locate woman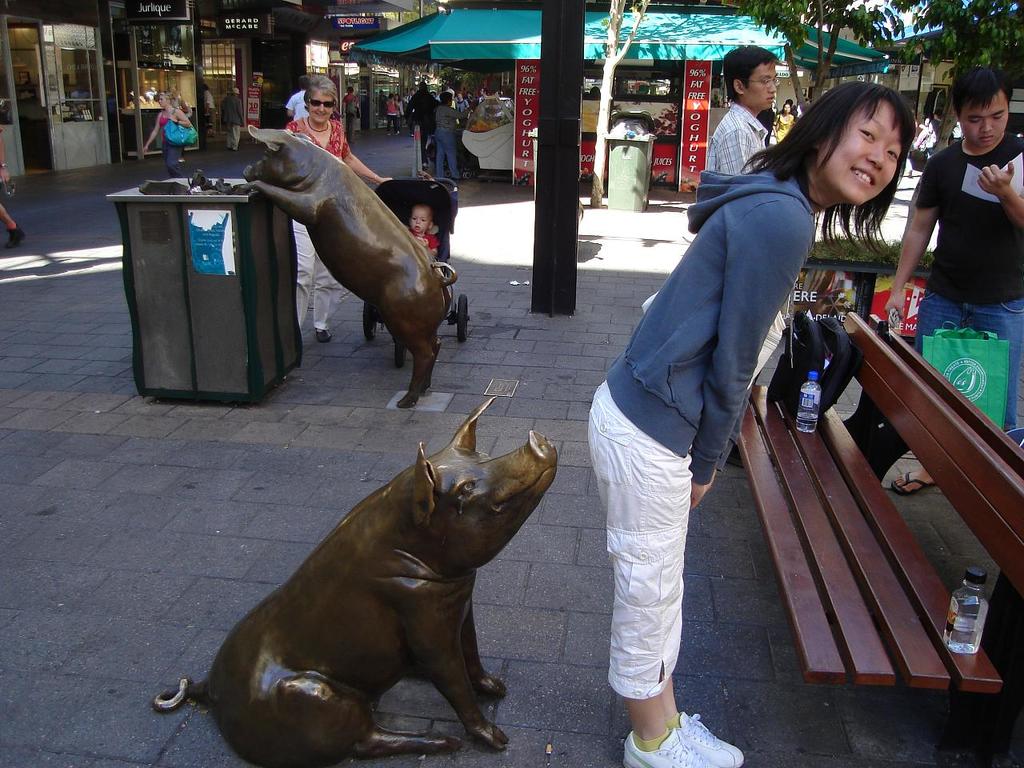
Rect(434, 90, 474, 186)
